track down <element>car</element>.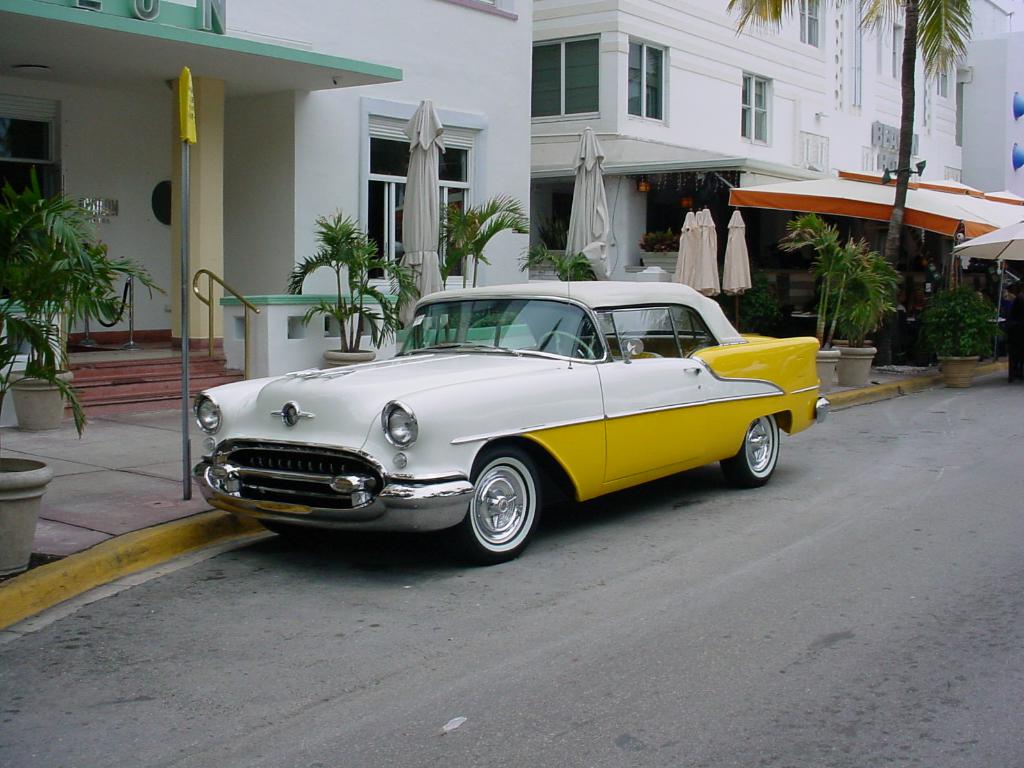
Tracked to region(185, 278, 806, 559).
